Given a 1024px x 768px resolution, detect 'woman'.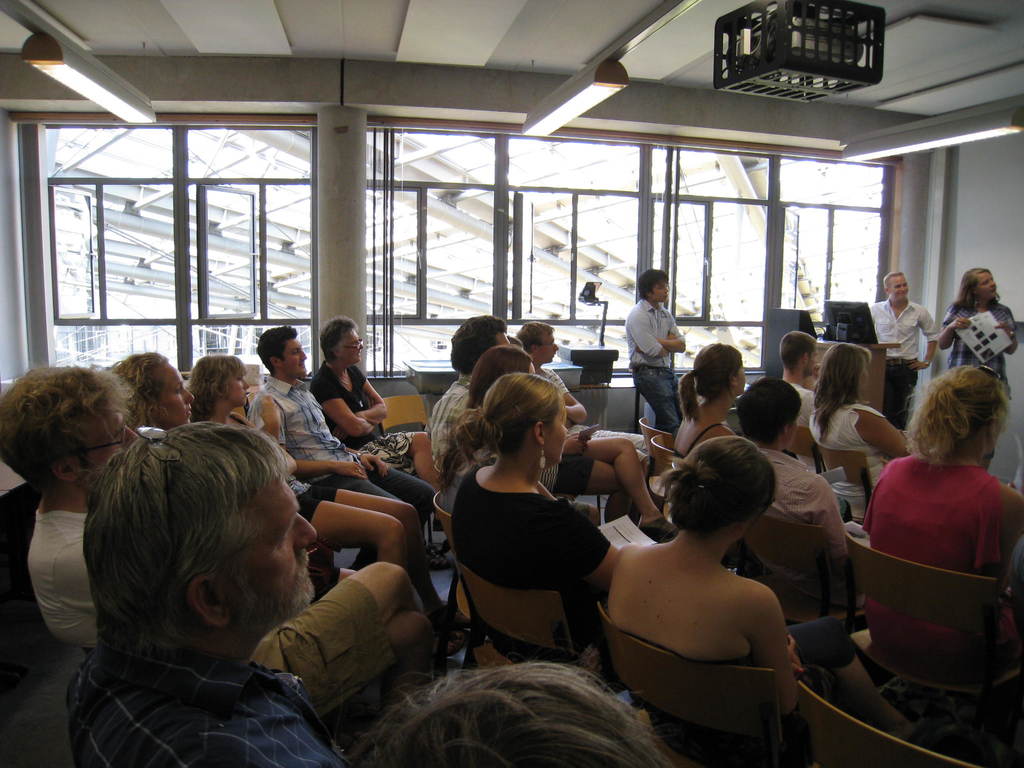
left=187, top=344, right=435, bottom=590.
